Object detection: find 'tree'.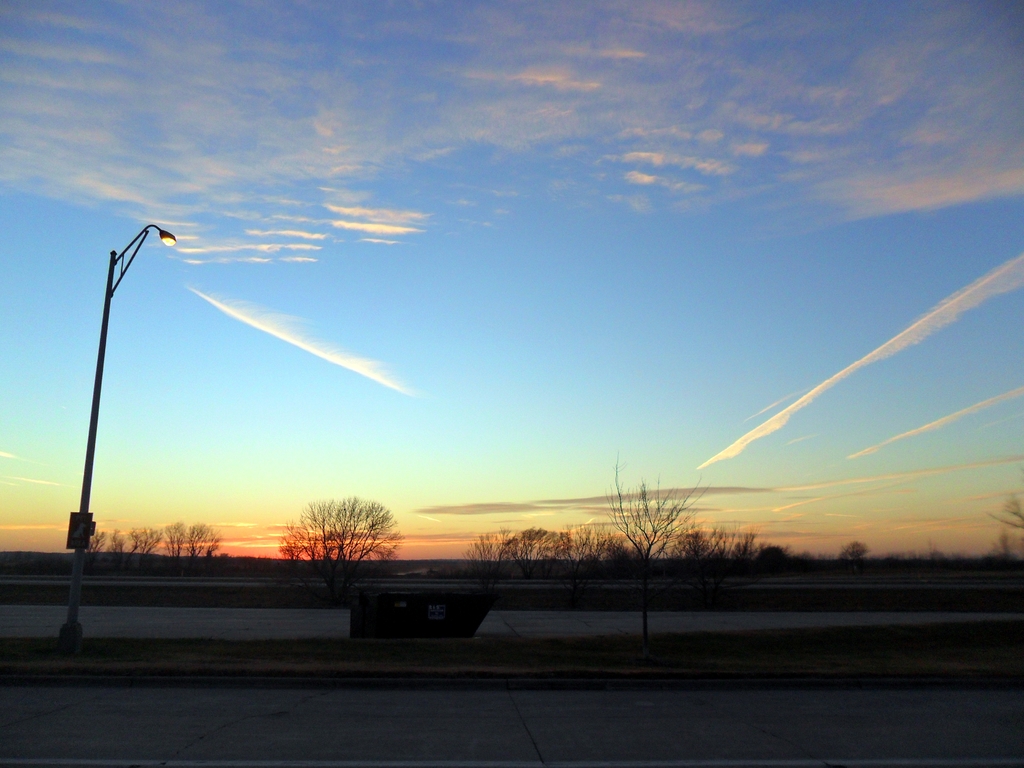
[838,542,866,570].
